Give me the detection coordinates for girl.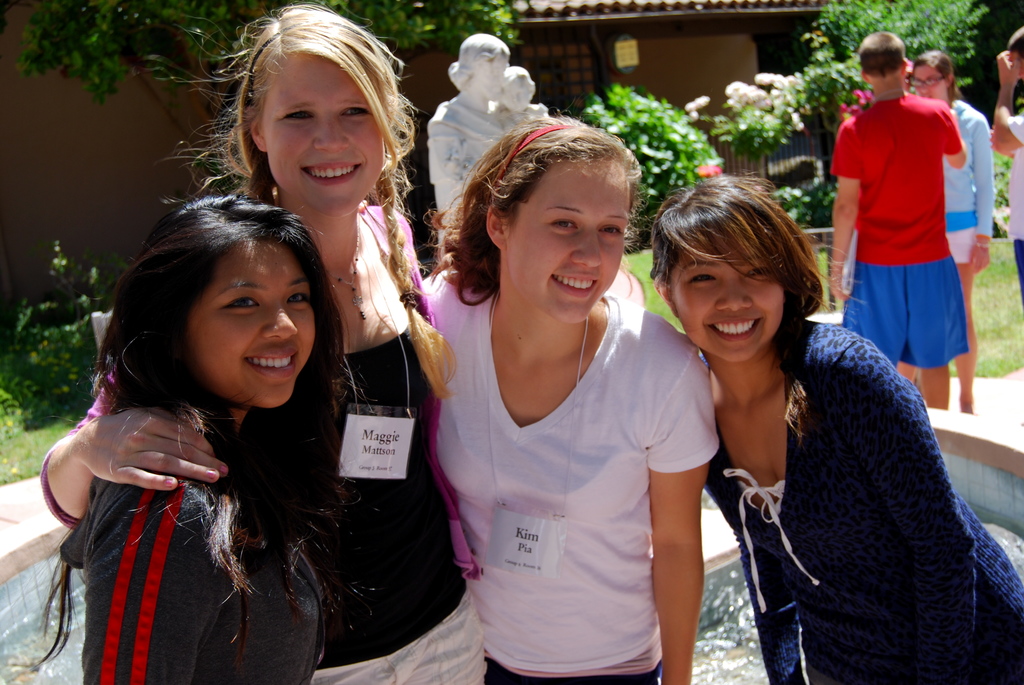
[x1=899, y1=50, x2=995, y2=413].
